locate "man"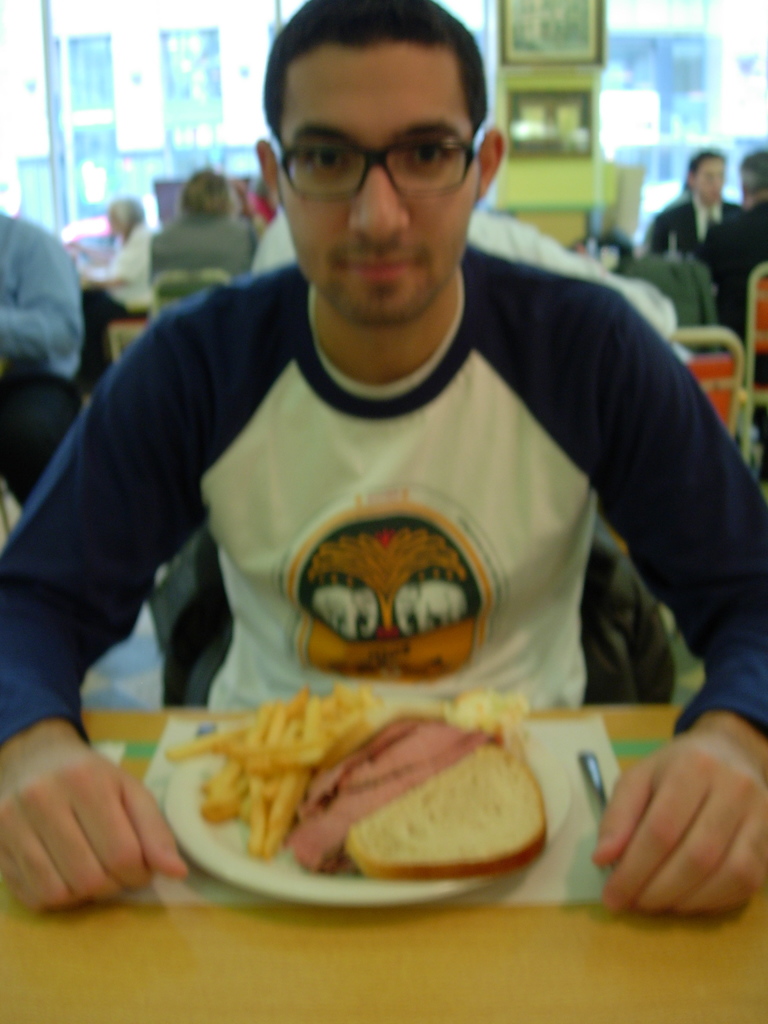
Rect(0, 0, 767, 920)
